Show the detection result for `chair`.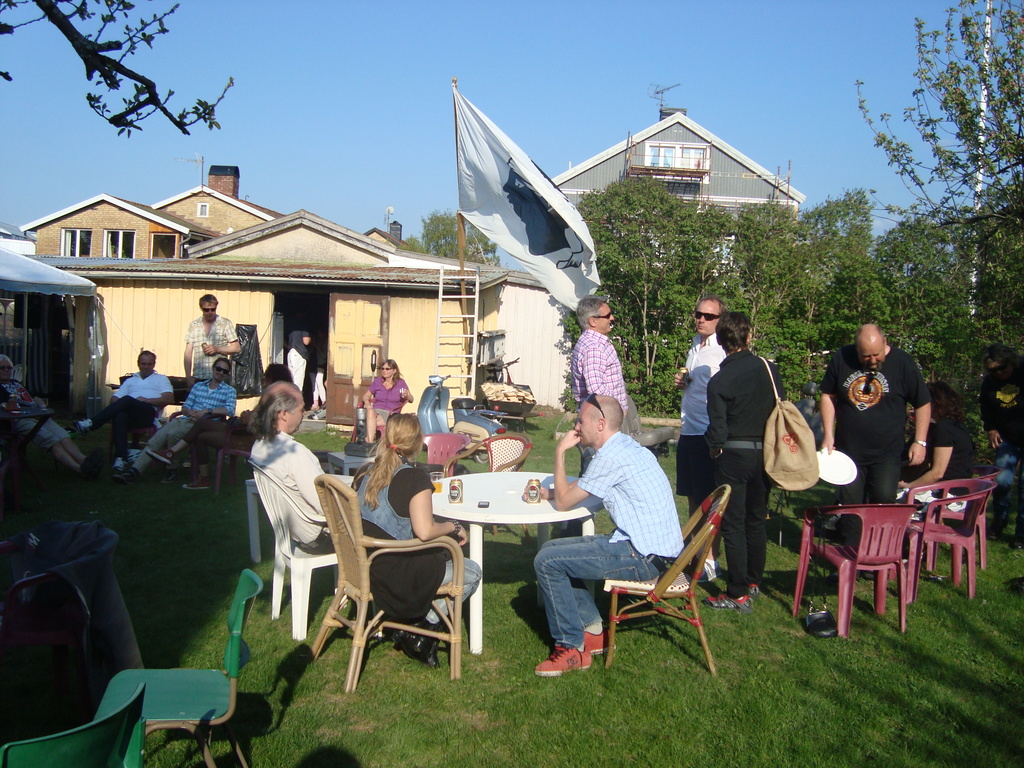
0, 685, 146, 767.
